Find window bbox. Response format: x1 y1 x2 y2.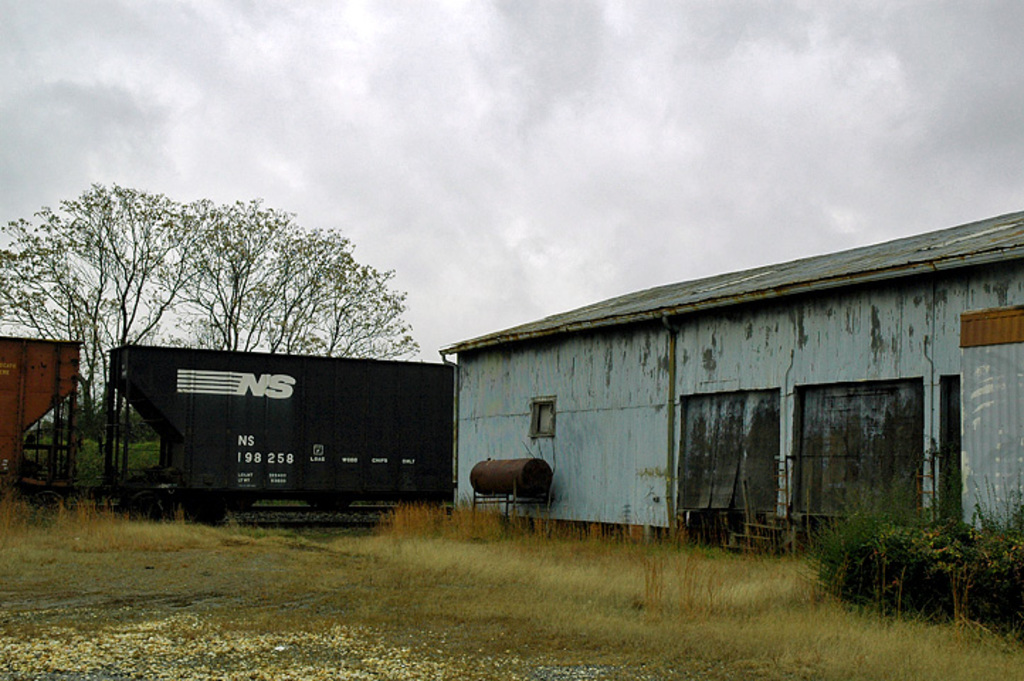
760 373 942 536.
